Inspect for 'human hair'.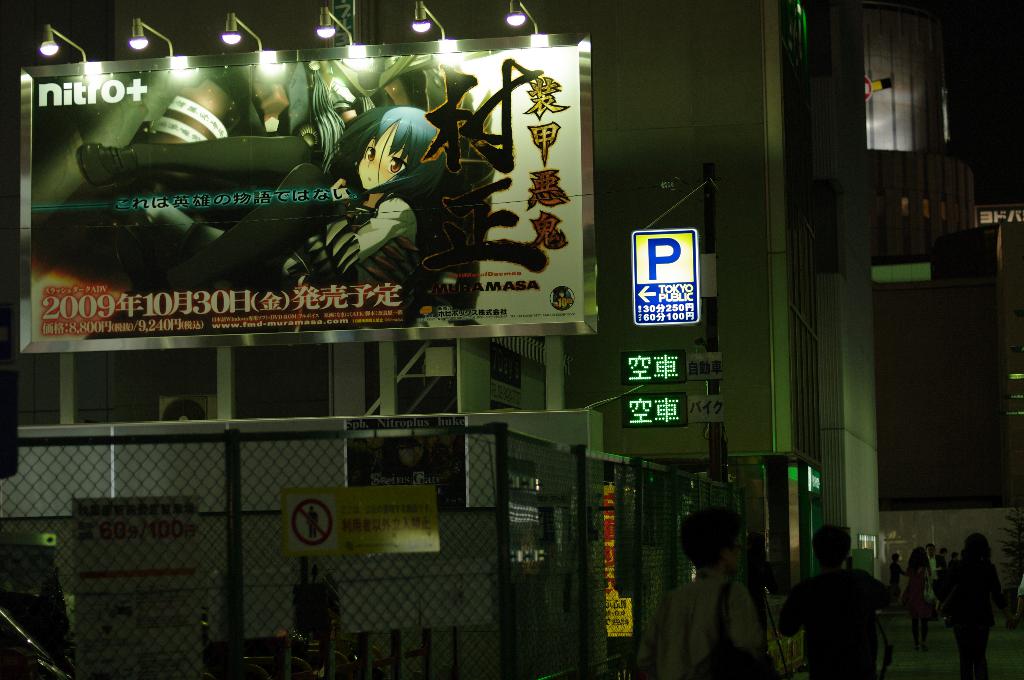
Inspection: 681/507/742/572.
